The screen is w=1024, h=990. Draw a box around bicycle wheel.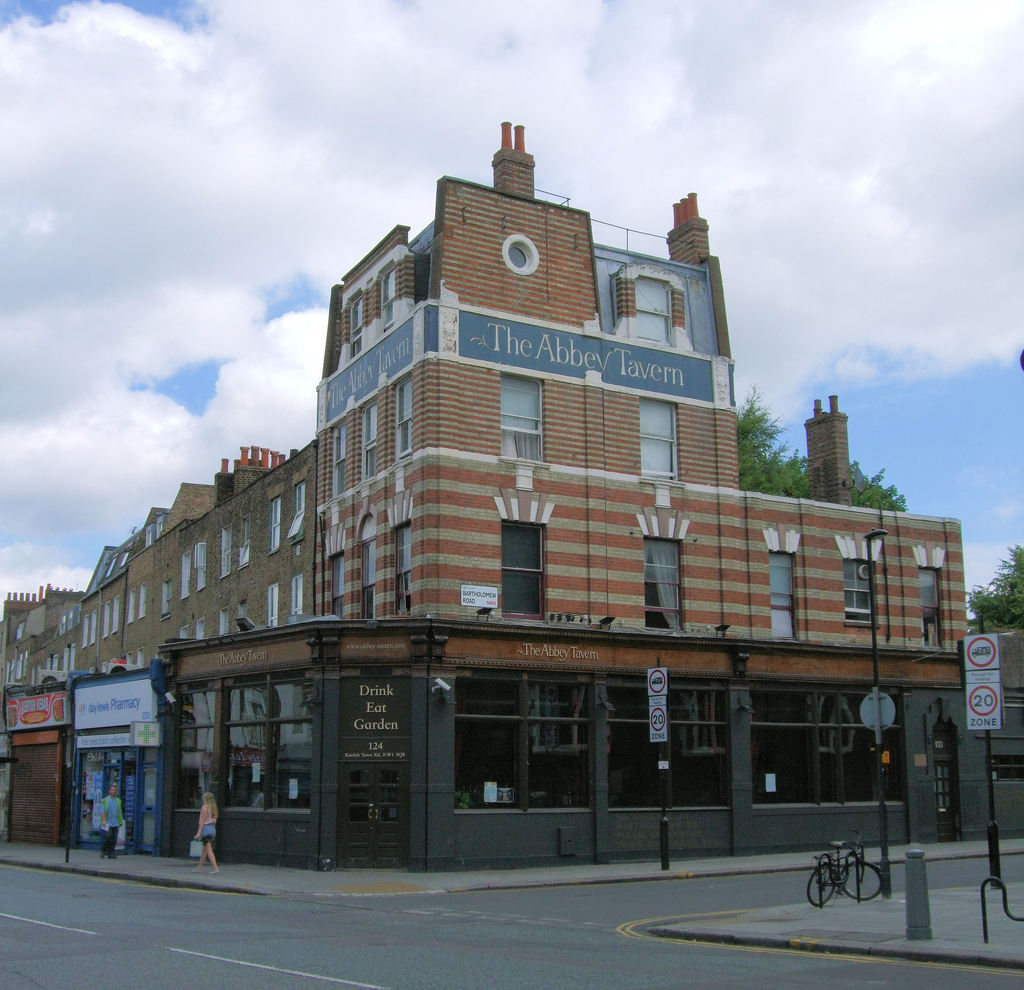
{"left": 810, "top": 868, "right": 833, "bottom": 903}.
